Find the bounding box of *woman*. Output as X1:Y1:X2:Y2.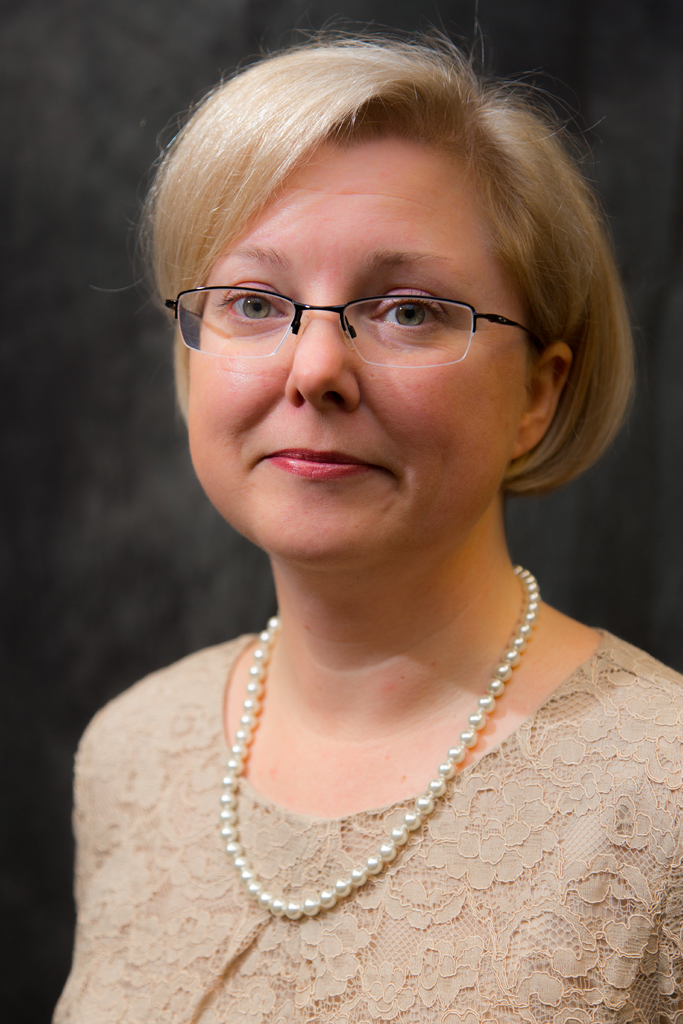
44:40:682:1023.
